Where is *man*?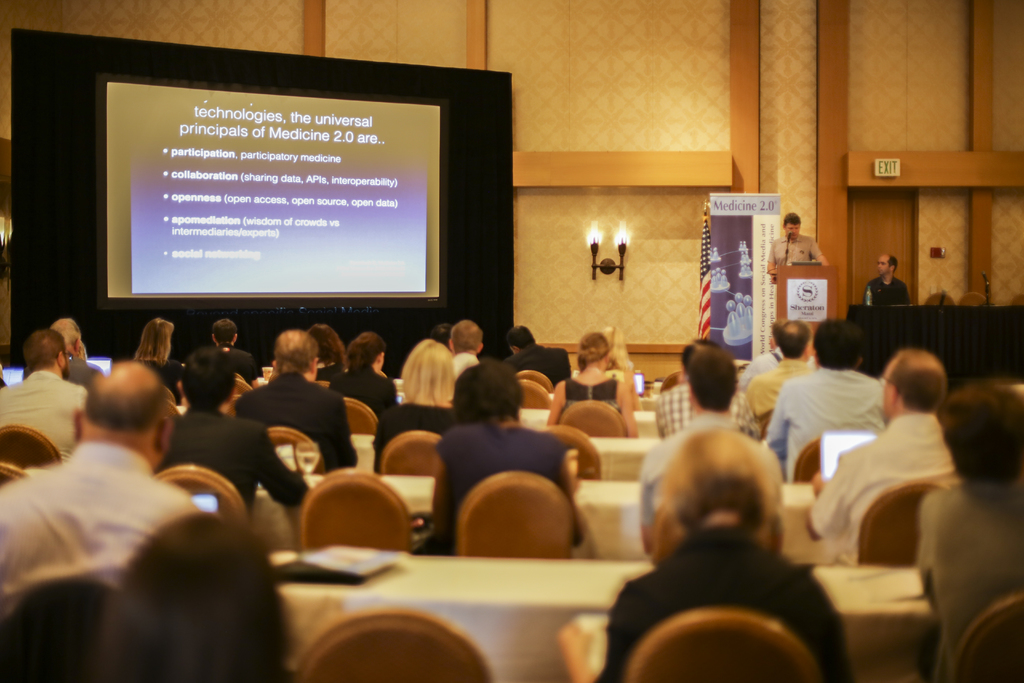
locate(232, 327, 359, 475).
